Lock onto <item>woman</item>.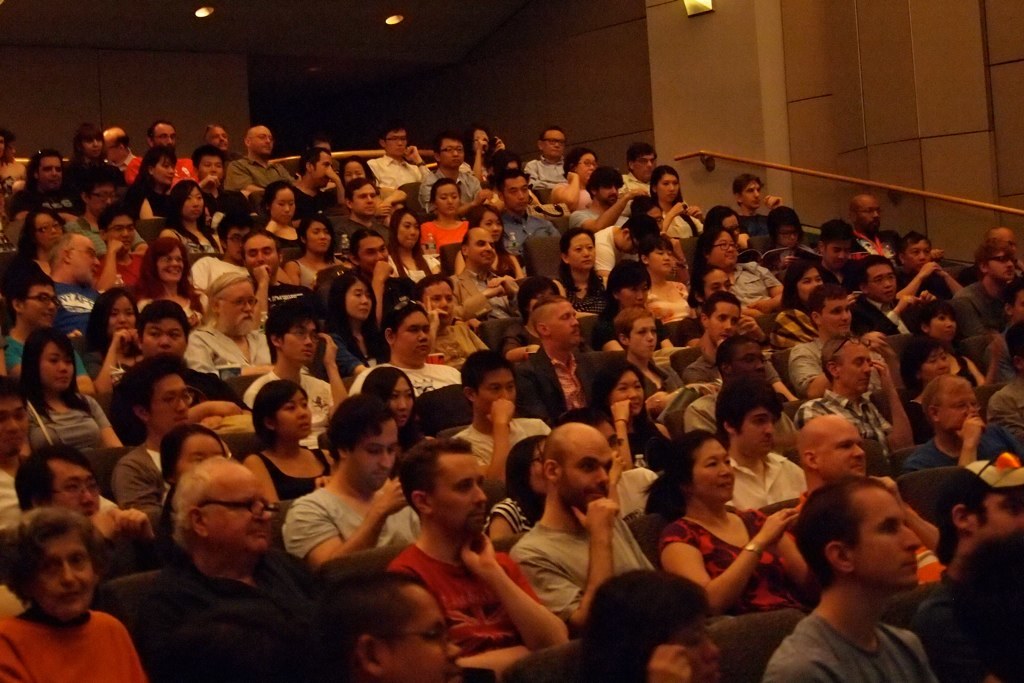
Locked: locate(641, 234, 701, 327).
